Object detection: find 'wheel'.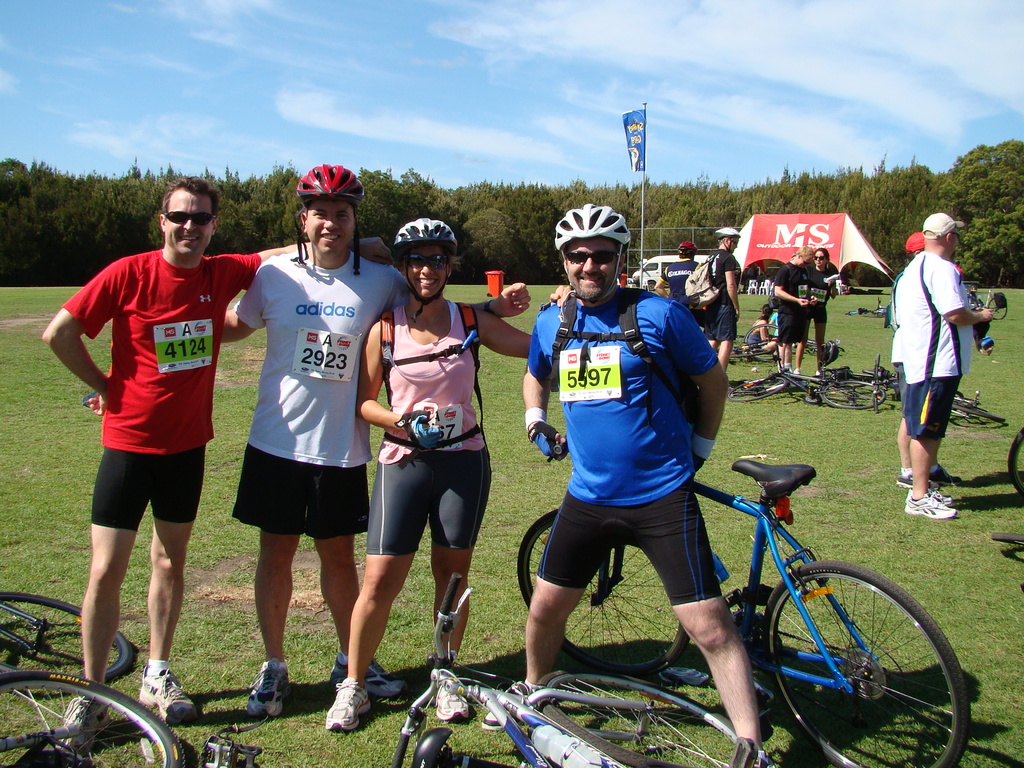
<bbox>1005, 426, 1023, 485</bbox>.
